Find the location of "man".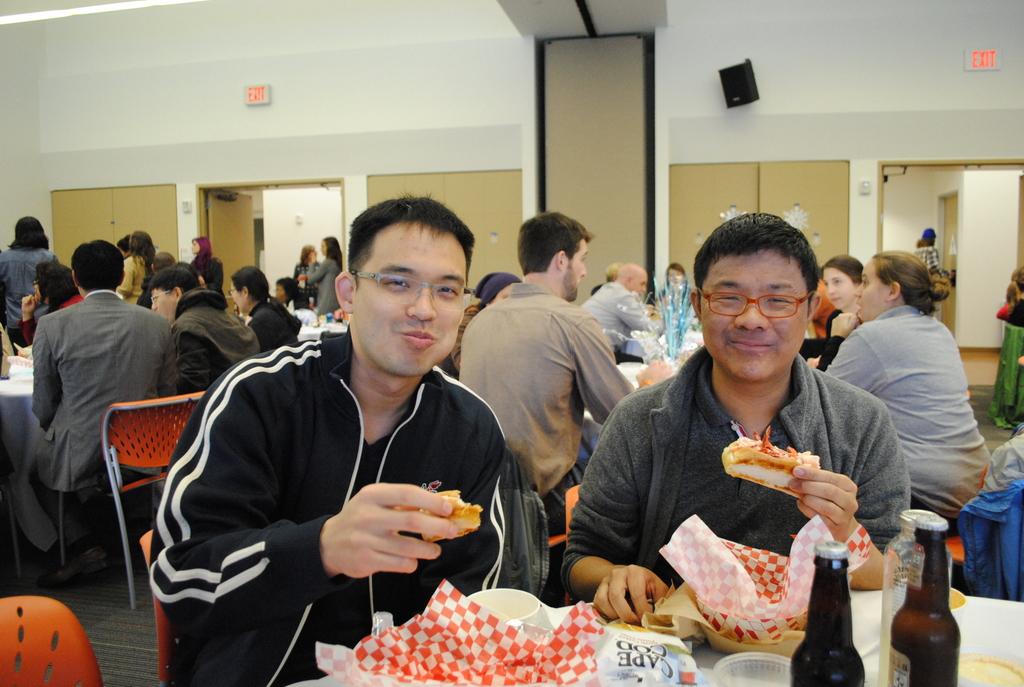
Location: (22, 247, 163, 570).
